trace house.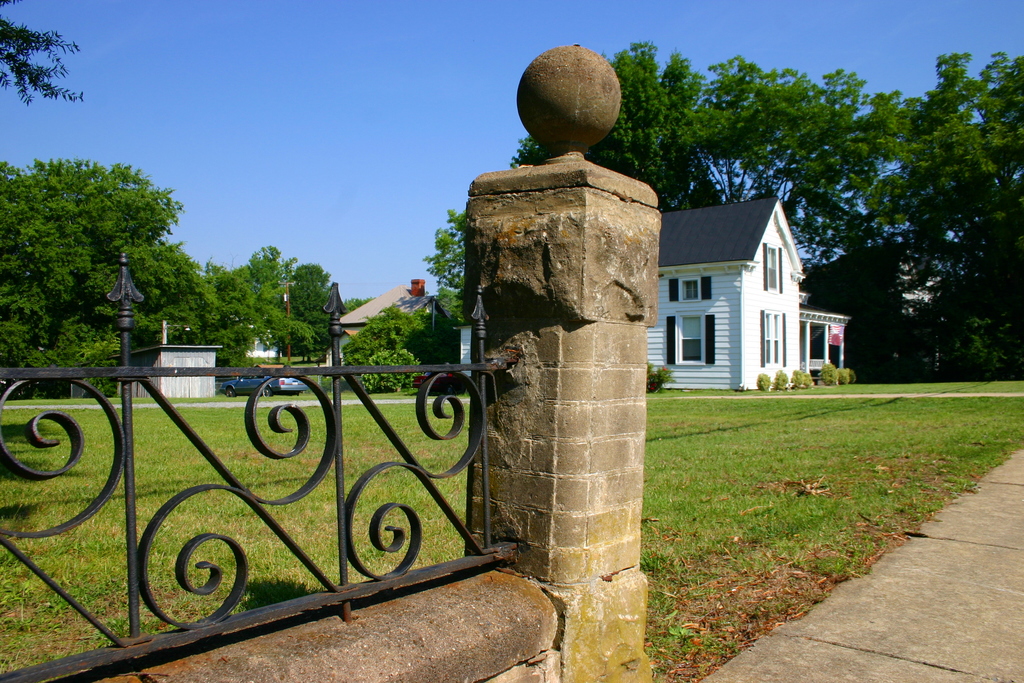
Traced to l=221, t=303, r=298, b=365.
